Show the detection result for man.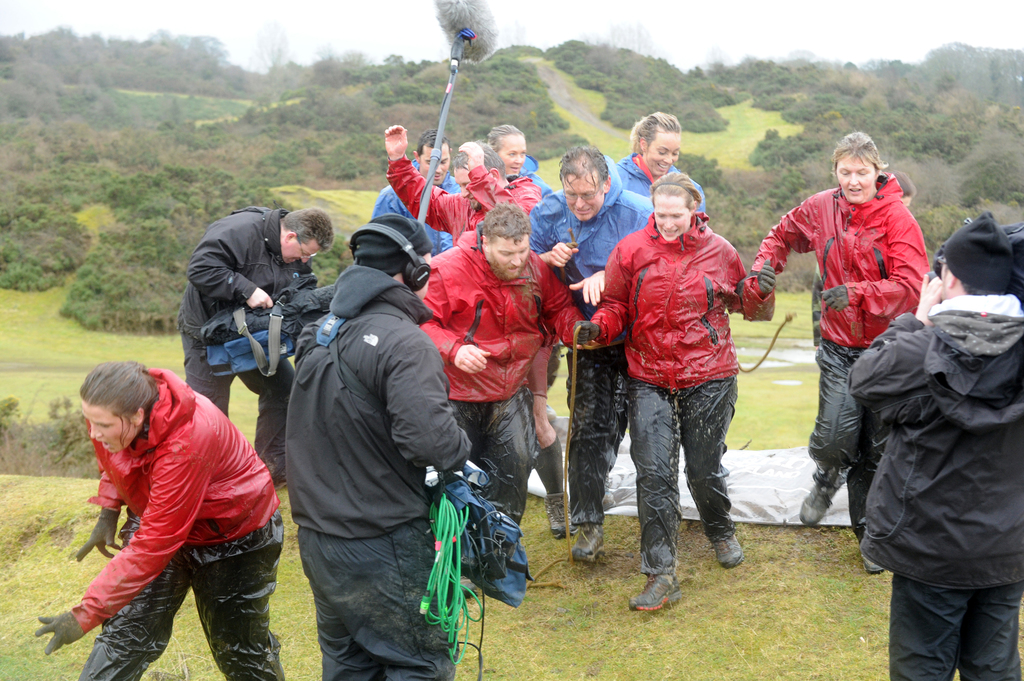
l=371, t=127, r=464, b=262.
